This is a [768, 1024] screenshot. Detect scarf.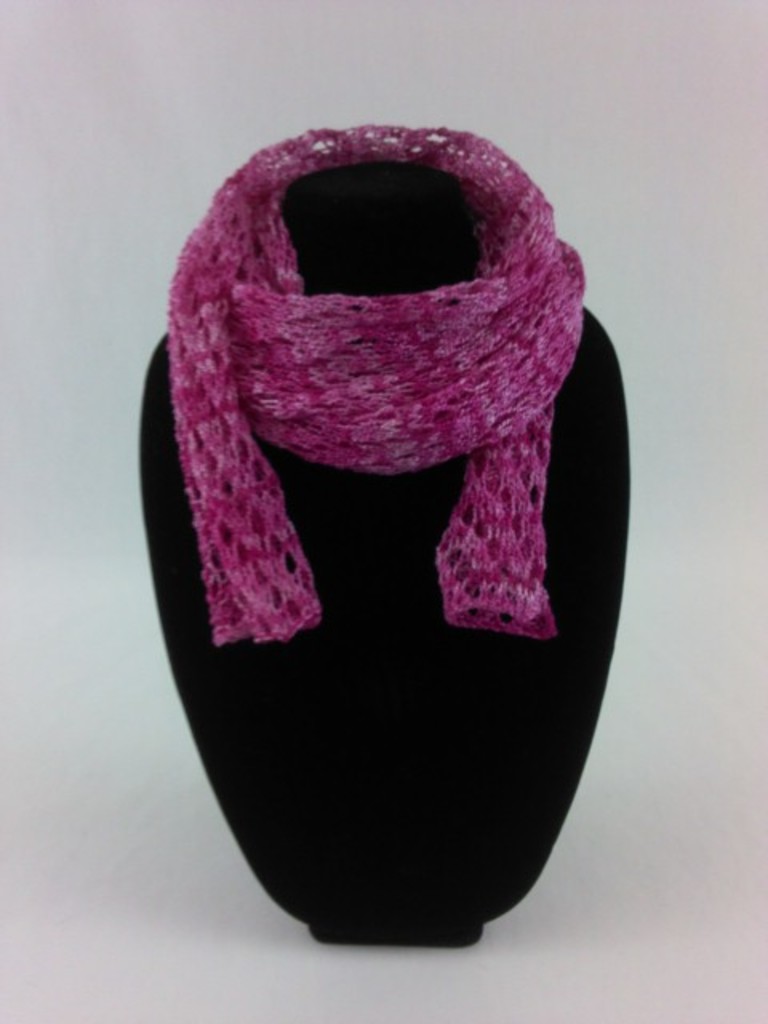
166:118:592:645.
